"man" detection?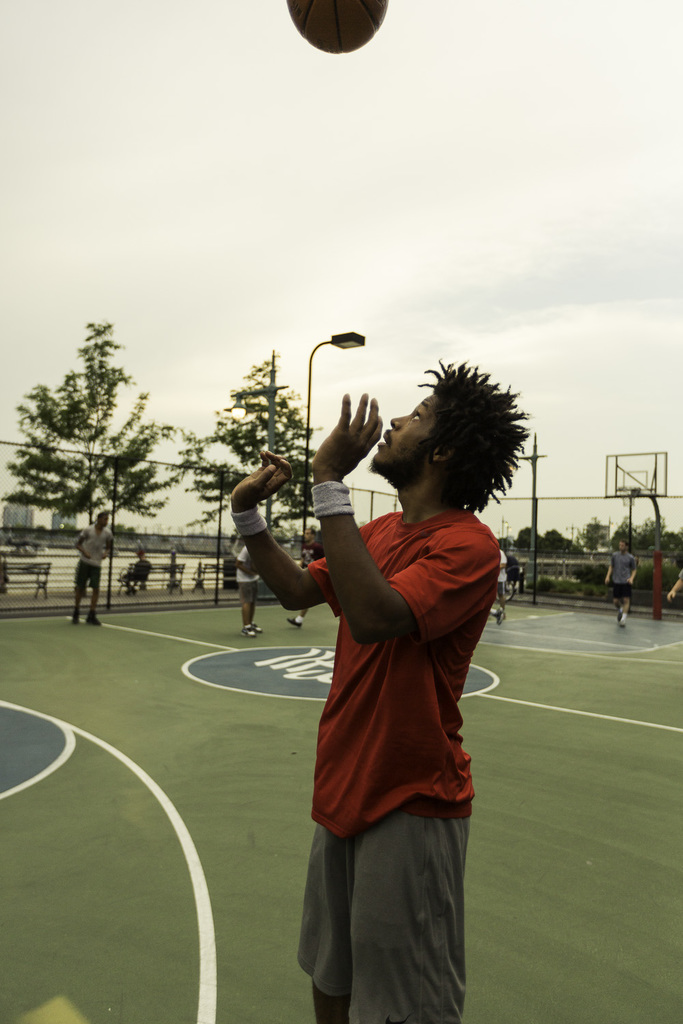
(488,550,513,628)
